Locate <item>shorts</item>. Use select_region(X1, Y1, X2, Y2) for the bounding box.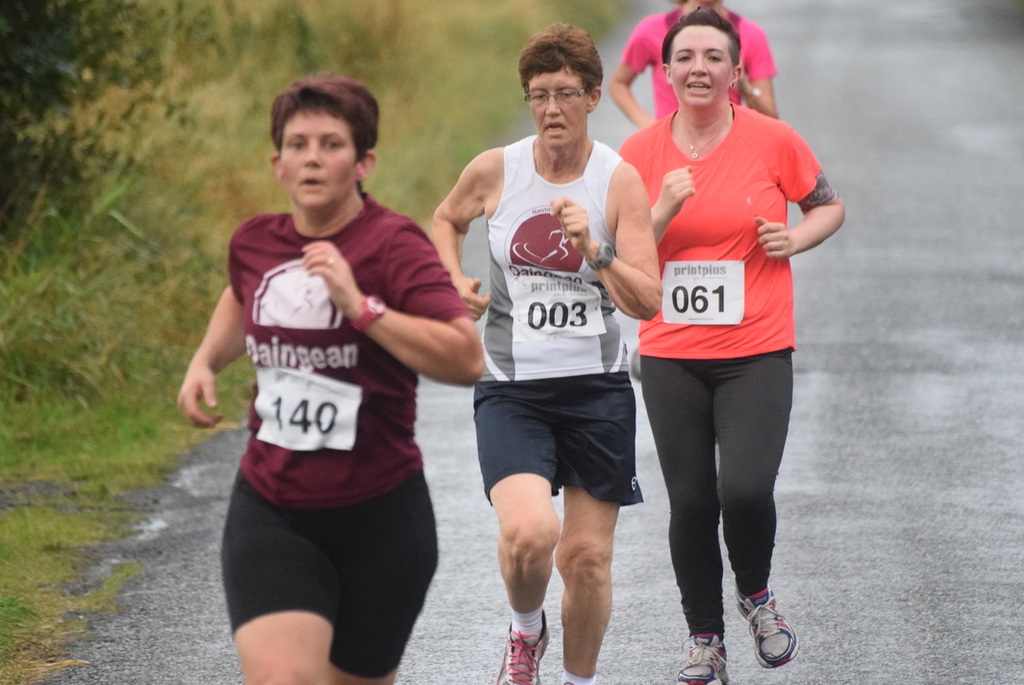
select_region(474, 389, 646, 504).
